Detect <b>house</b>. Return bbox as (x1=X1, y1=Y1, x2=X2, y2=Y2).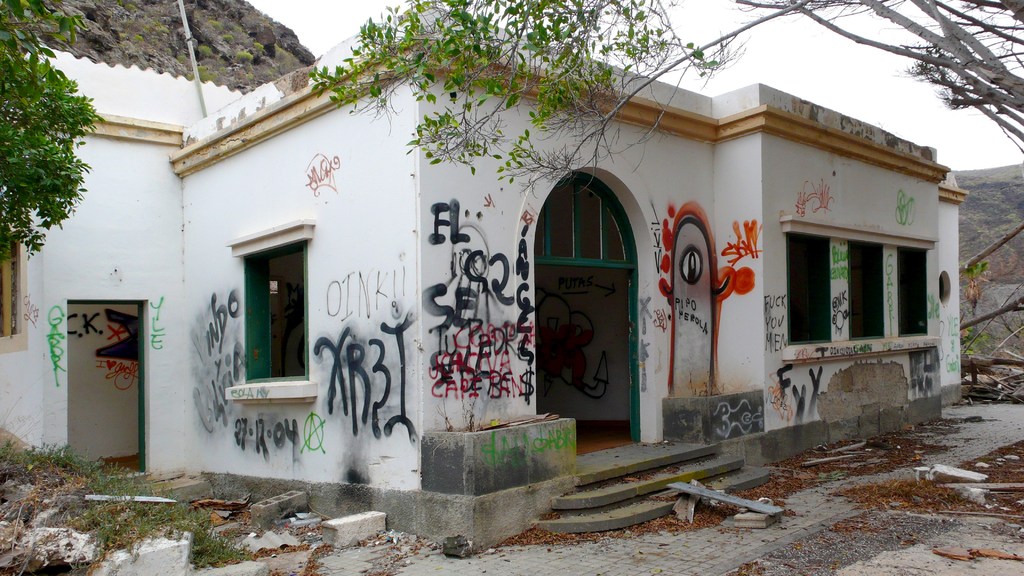
(x1=79, y1=17, x2=987, y2=526).
